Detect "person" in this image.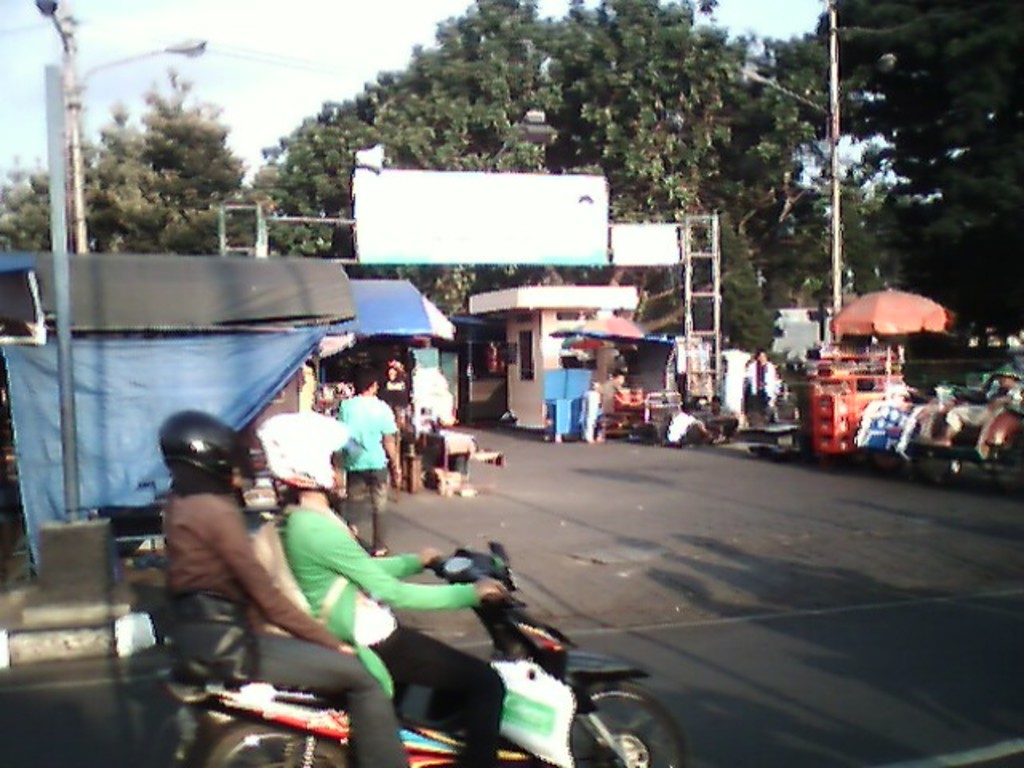
Detection: (x1=379, y1=360, x2=414, y2=446).
